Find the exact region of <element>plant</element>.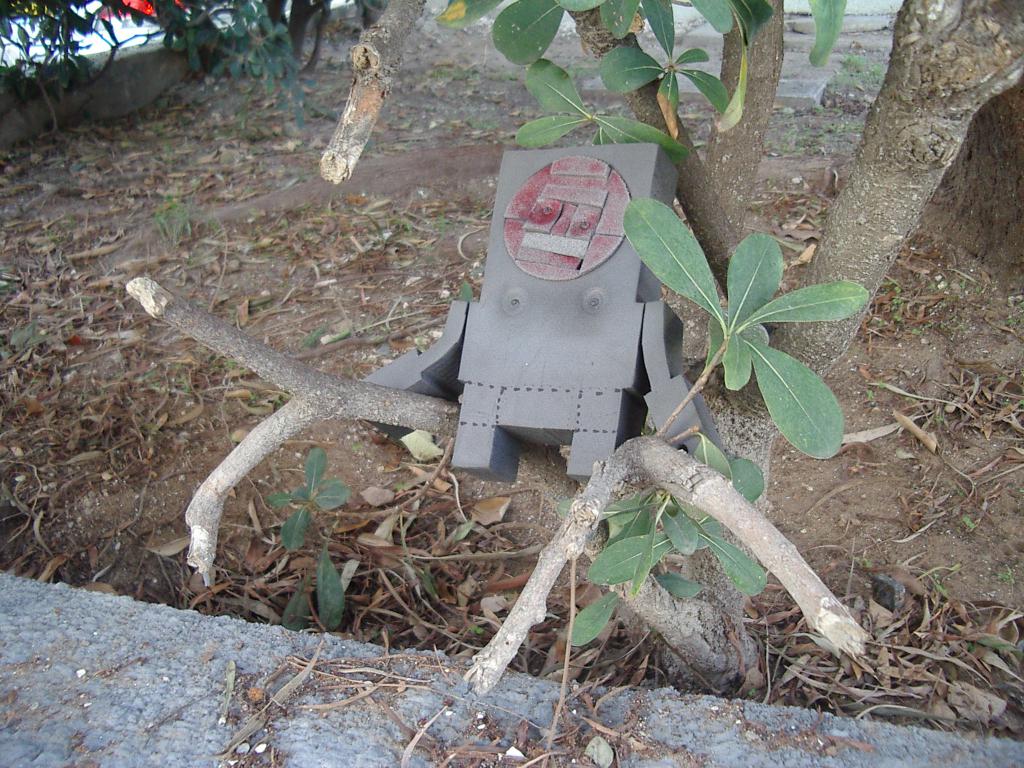
Exact region: bbox=[216, 104, 248, 141].
